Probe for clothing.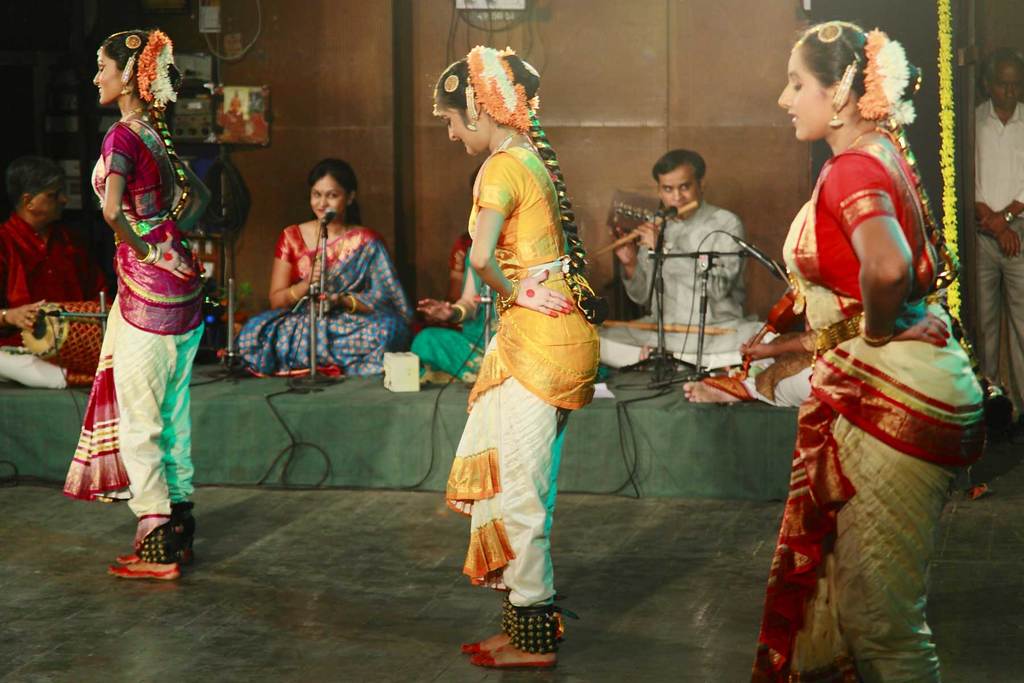
Probe result: bbox(444, 142, 602, 642).
